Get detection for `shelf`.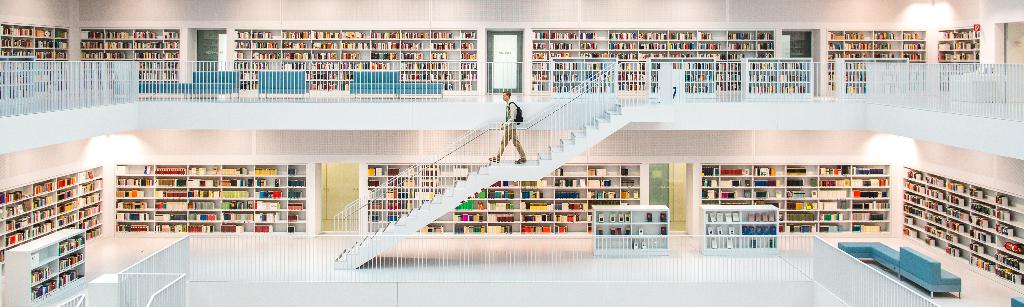
Detection: rect(152, 186, 175, 196).
